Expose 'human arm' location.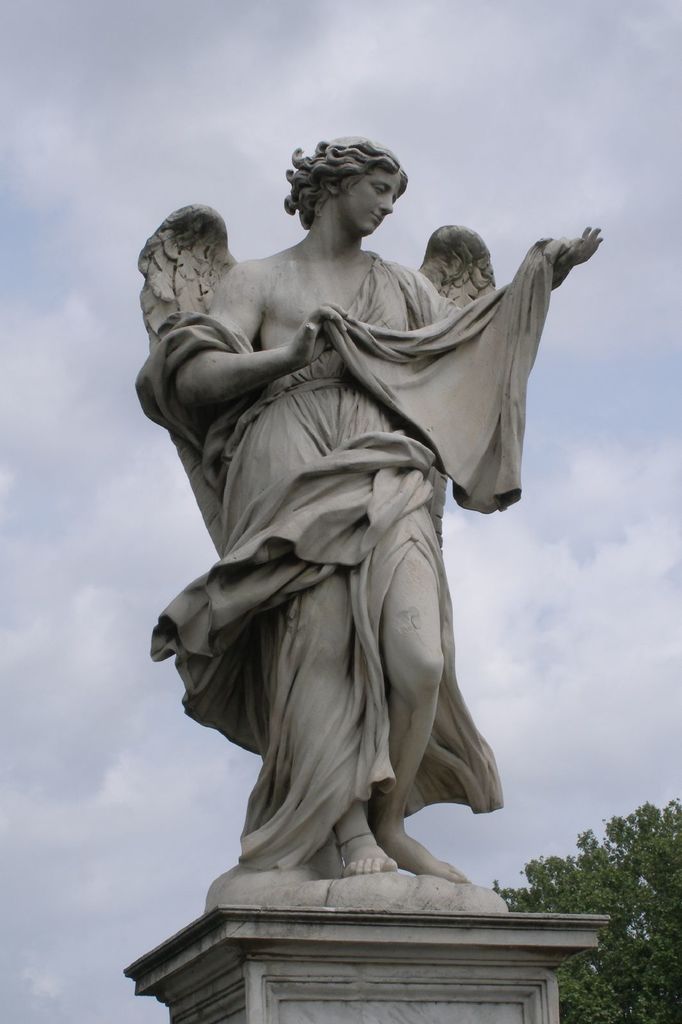
Exposed at BBox(468, 218, 608, 435).
